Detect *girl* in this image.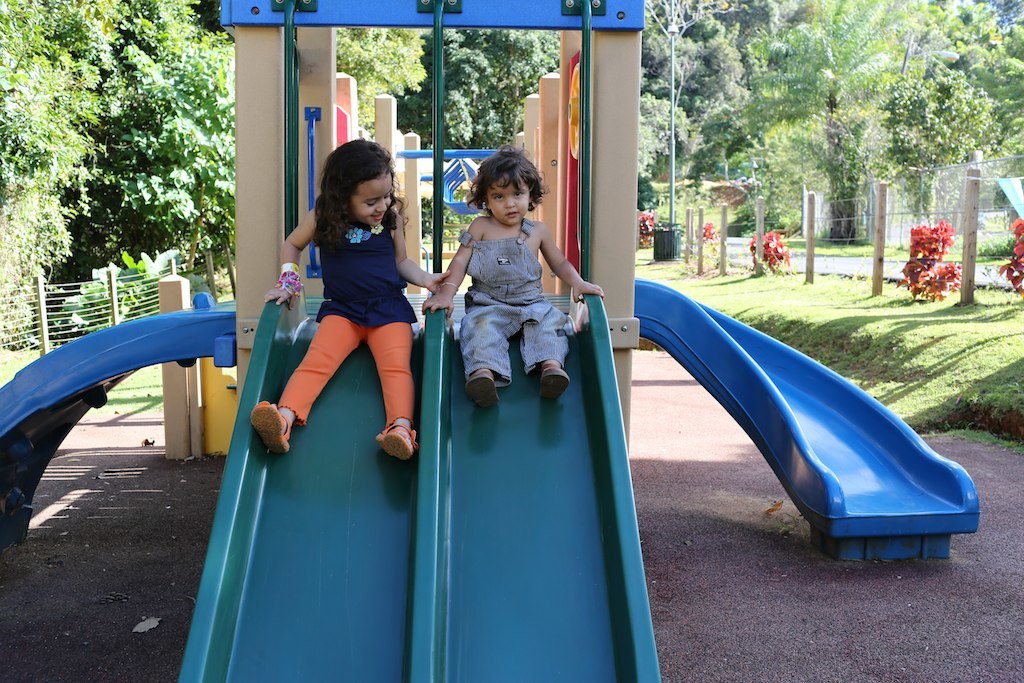
Detection: (421, 148, 603, 410).
